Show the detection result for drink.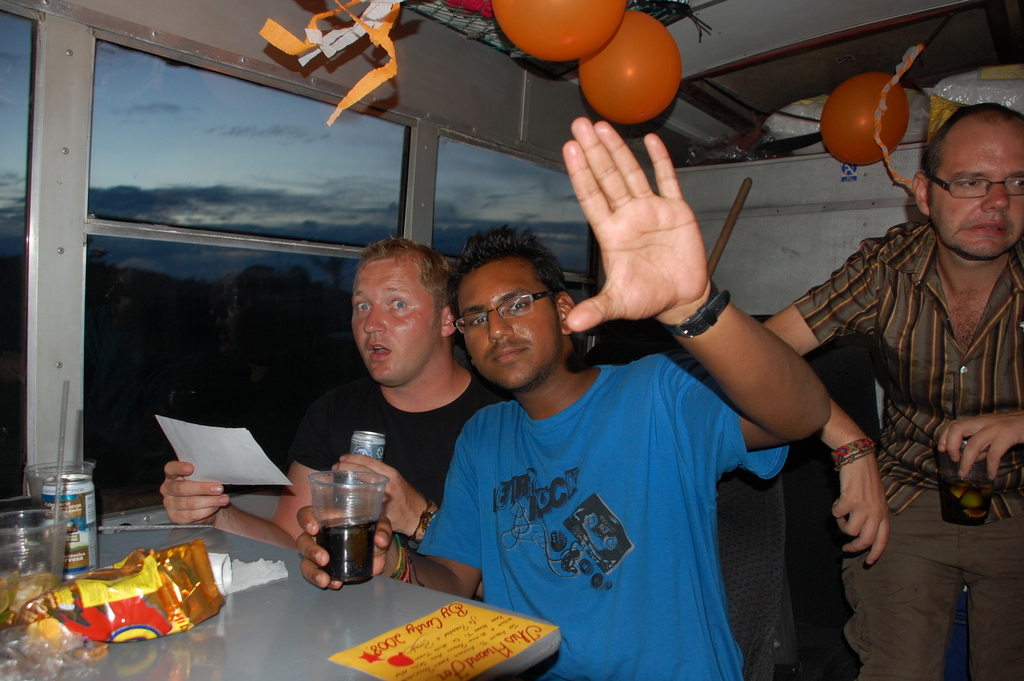
BBox(305, 458, 410, 586).
